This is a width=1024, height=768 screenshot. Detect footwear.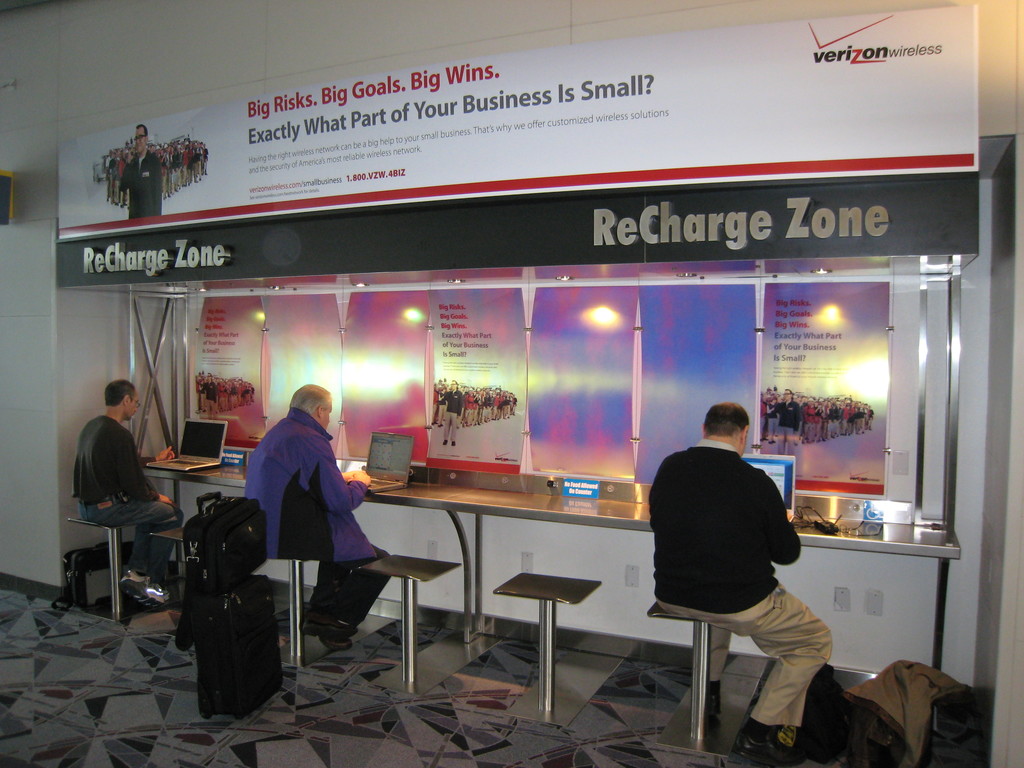
BBox(300, 609, 357, 635).
